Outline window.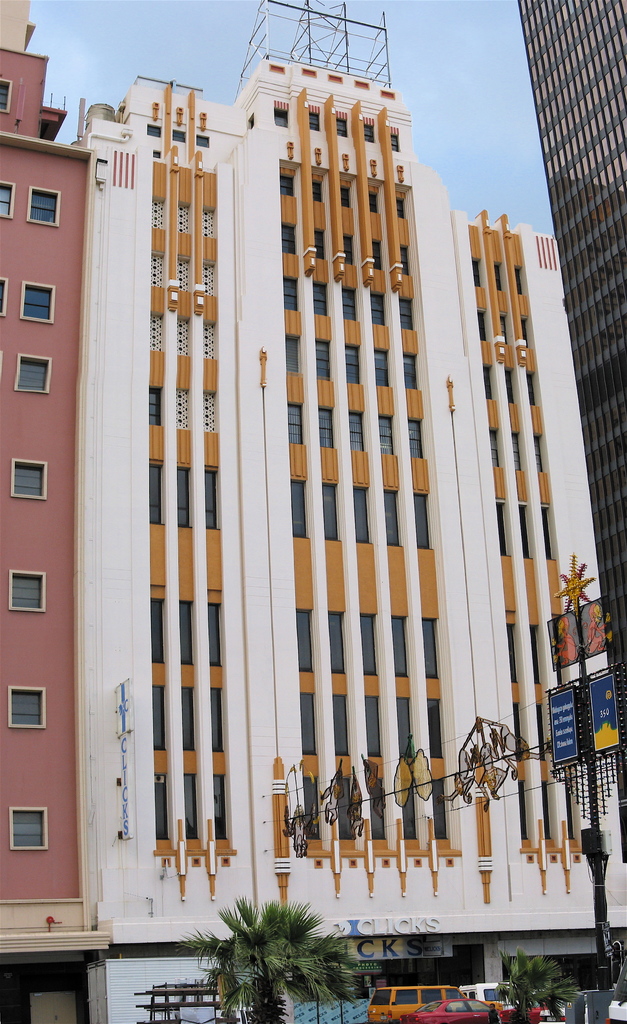
Outline: [left=473, top=255, right=484, bottom=291].
